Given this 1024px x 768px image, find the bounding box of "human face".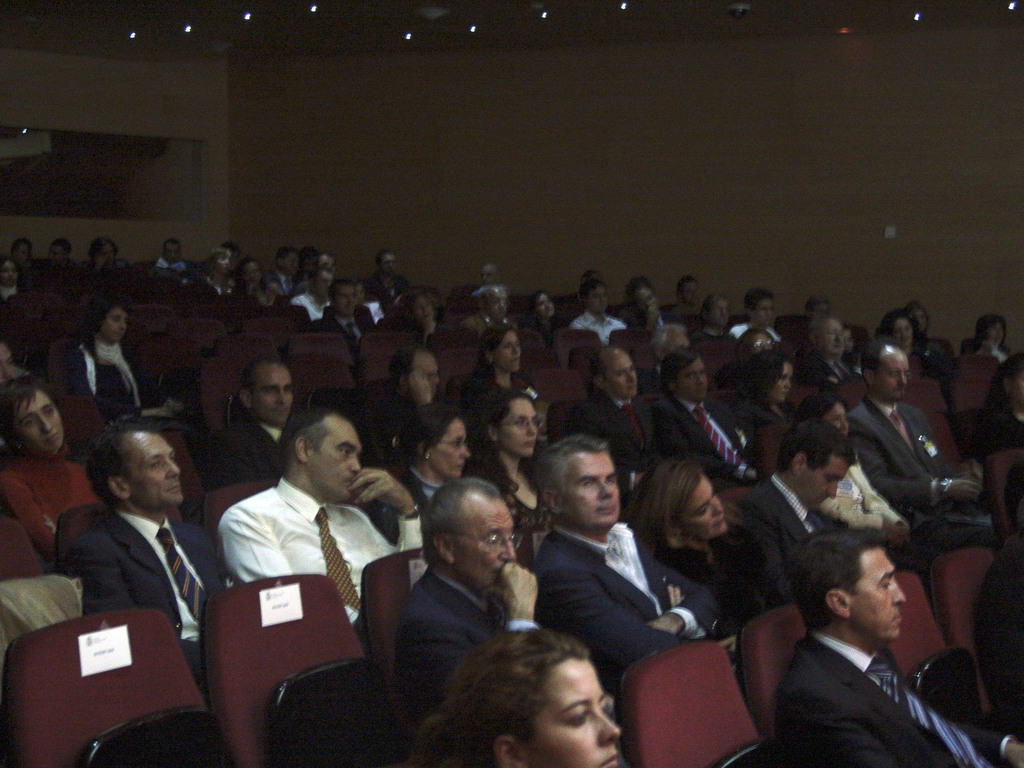
bbox=(415, 298, 435, 324).
